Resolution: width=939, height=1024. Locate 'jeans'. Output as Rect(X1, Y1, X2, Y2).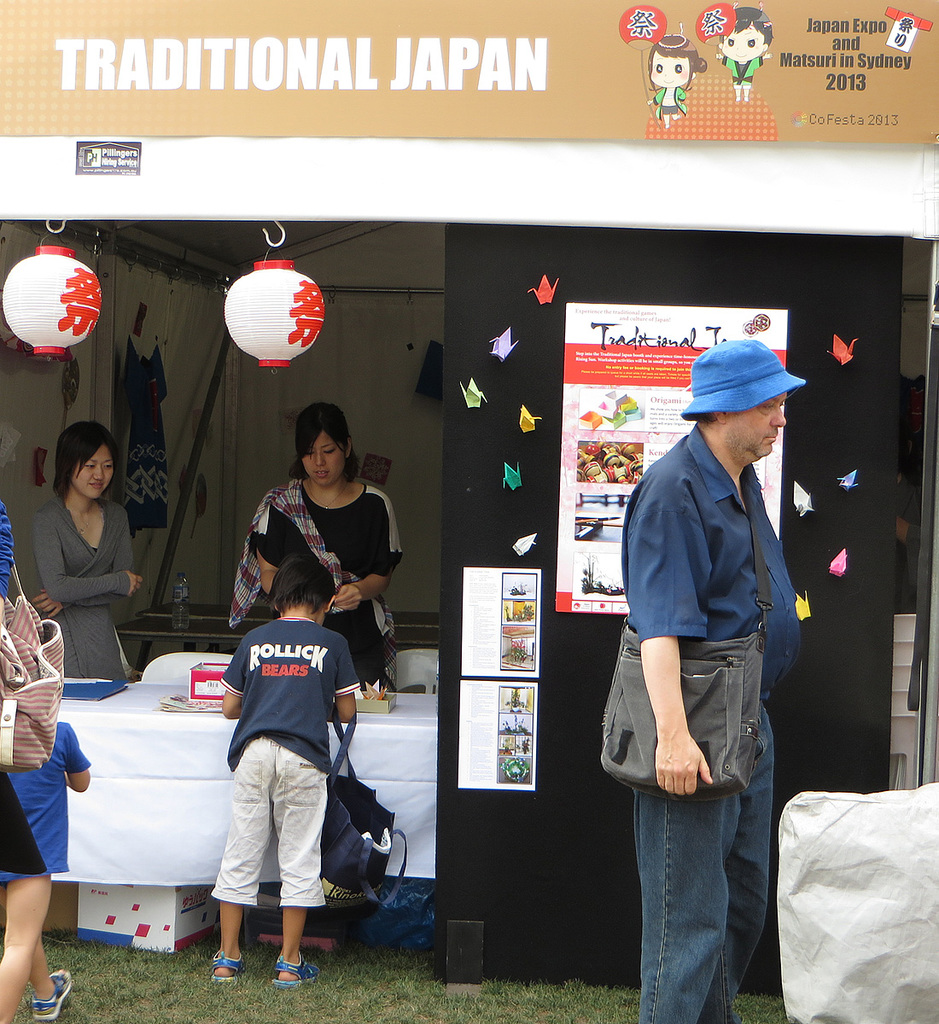
Rect(621, 735, 775, 1012).
